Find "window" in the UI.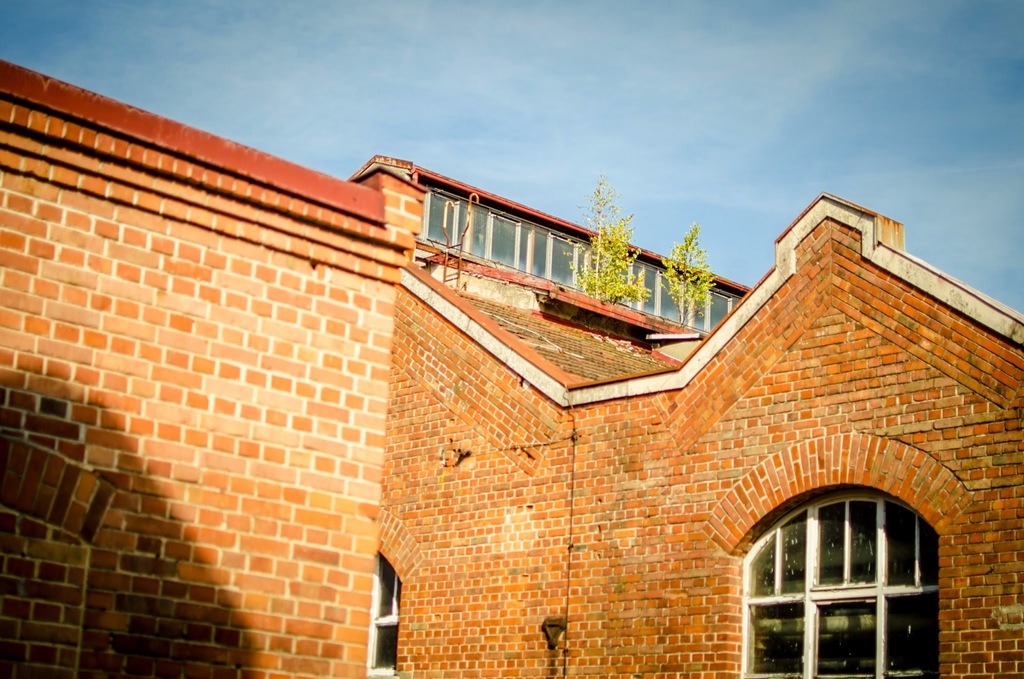
UI element at <bbox>372, 551, 410, 677</bbox>.
